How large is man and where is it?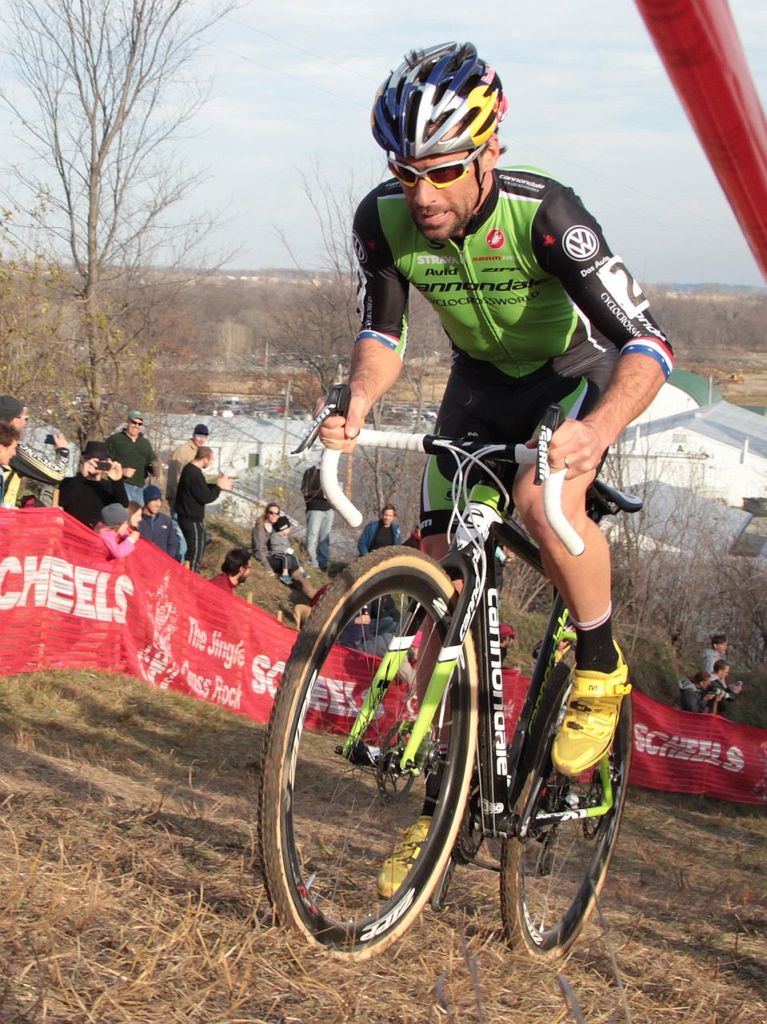
Bounding box: {"x1": 359, "y1": 502, "x2": 403, "y2": 559}.
